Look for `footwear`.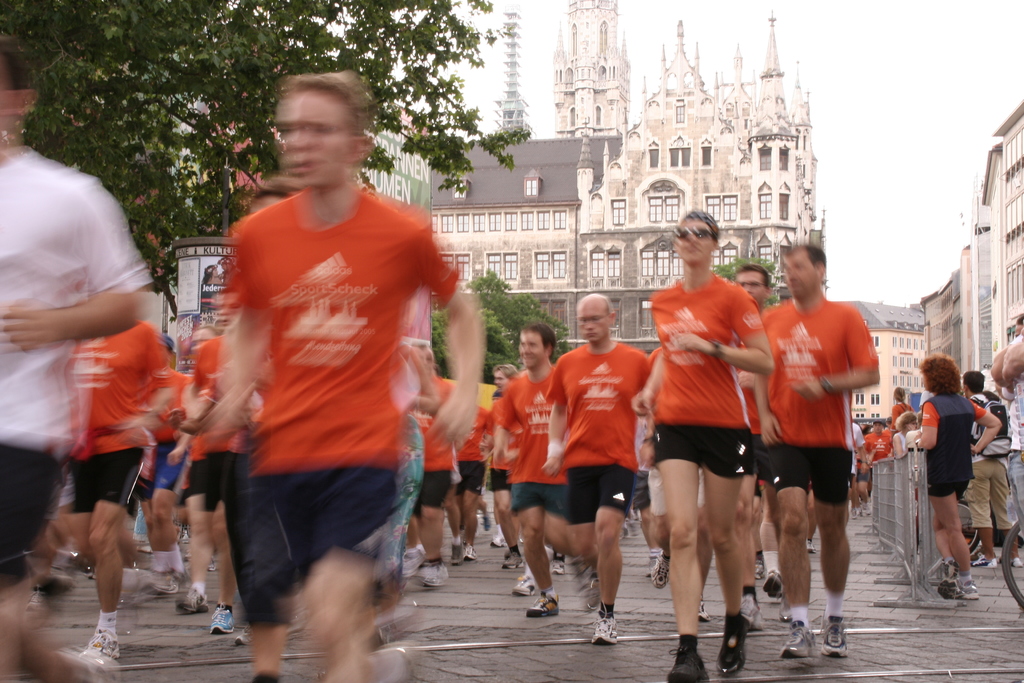
Found: 936:558:956:602.
